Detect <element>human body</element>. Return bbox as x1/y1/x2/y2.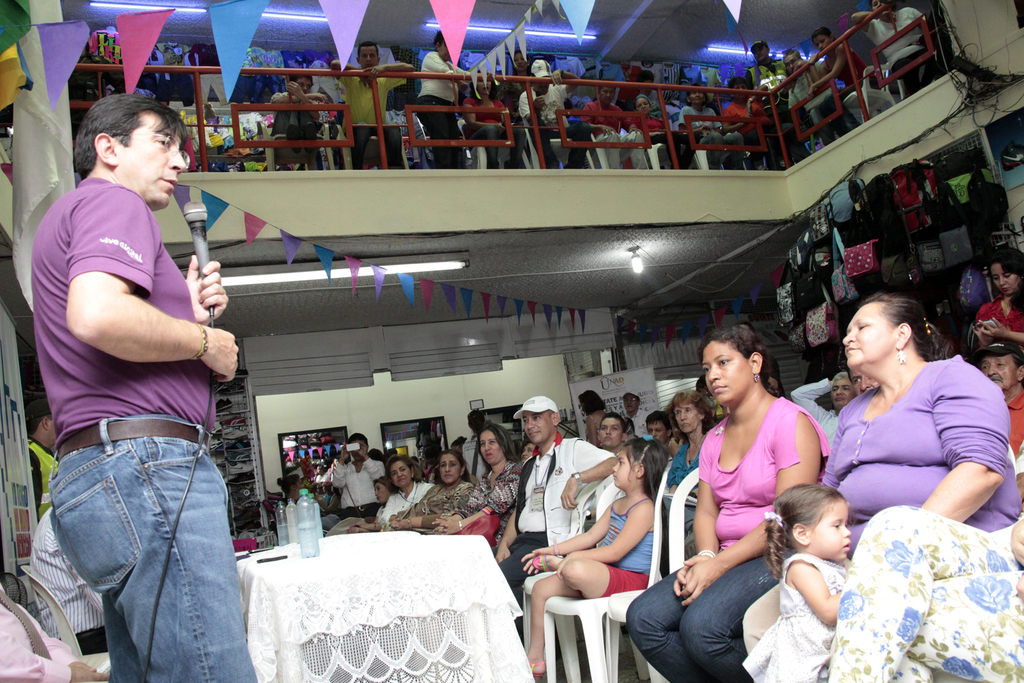
678/108/744/174.
